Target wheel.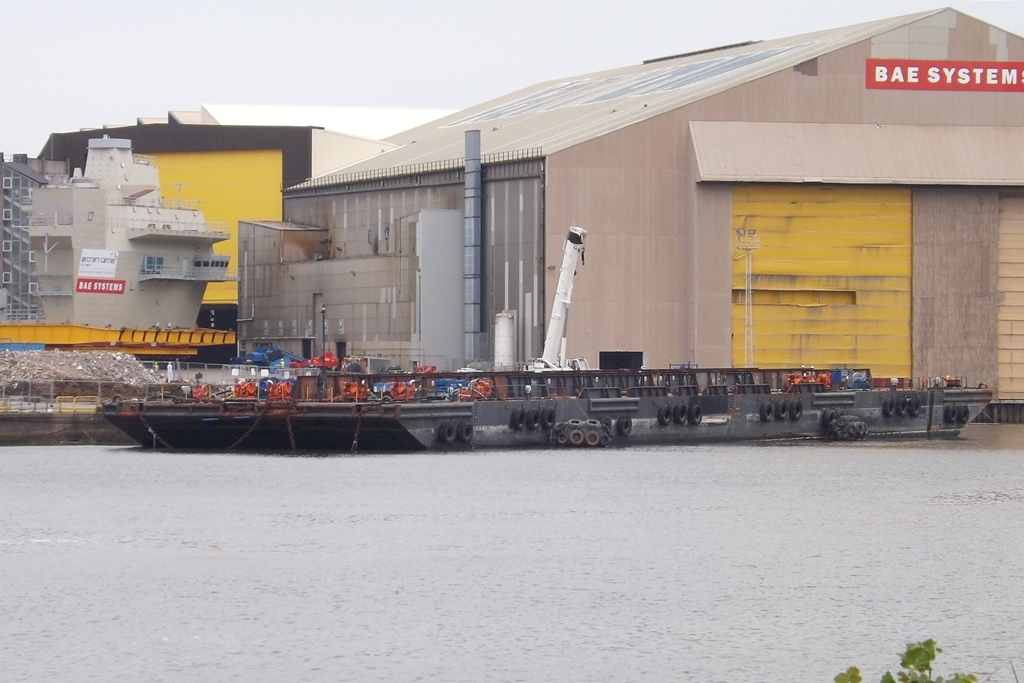
Target region: l=658, t=405, r=668, b=426.
